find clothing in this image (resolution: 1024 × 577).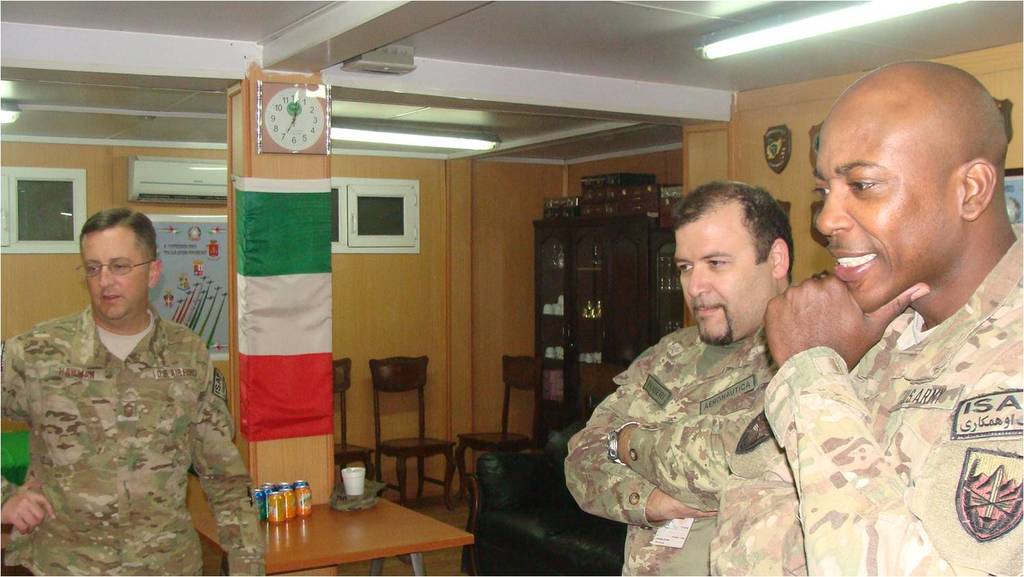
<box>532,329,794,573</box>.
